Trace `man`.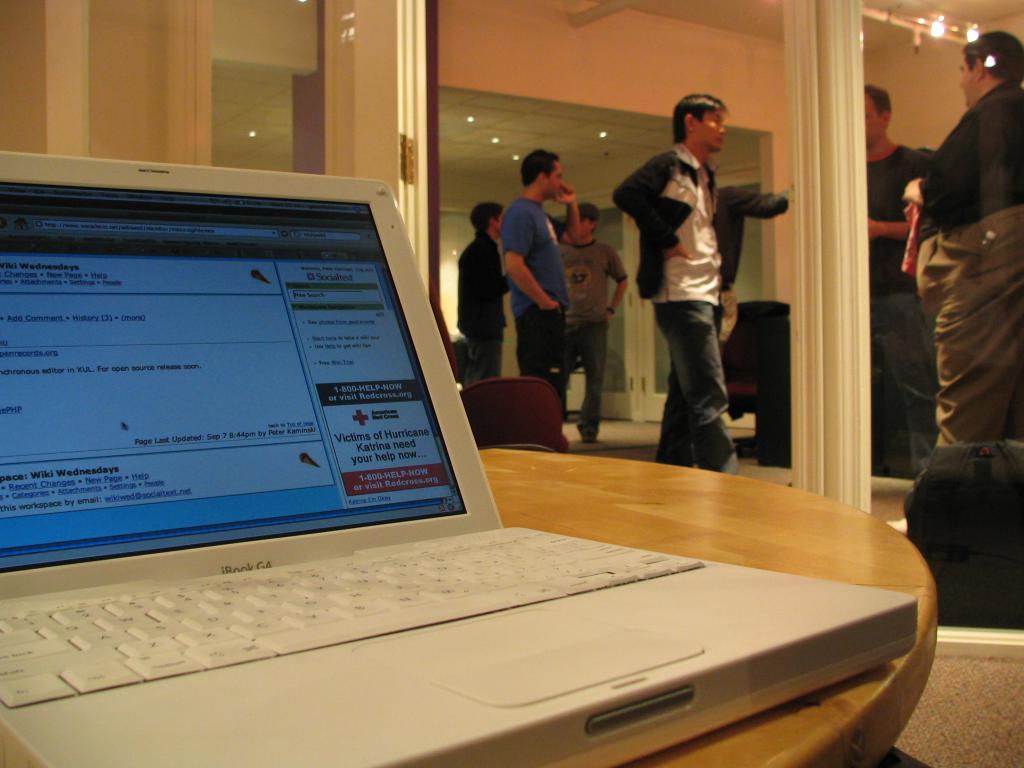
Traced to bbox(865, 87, 931, 474).
